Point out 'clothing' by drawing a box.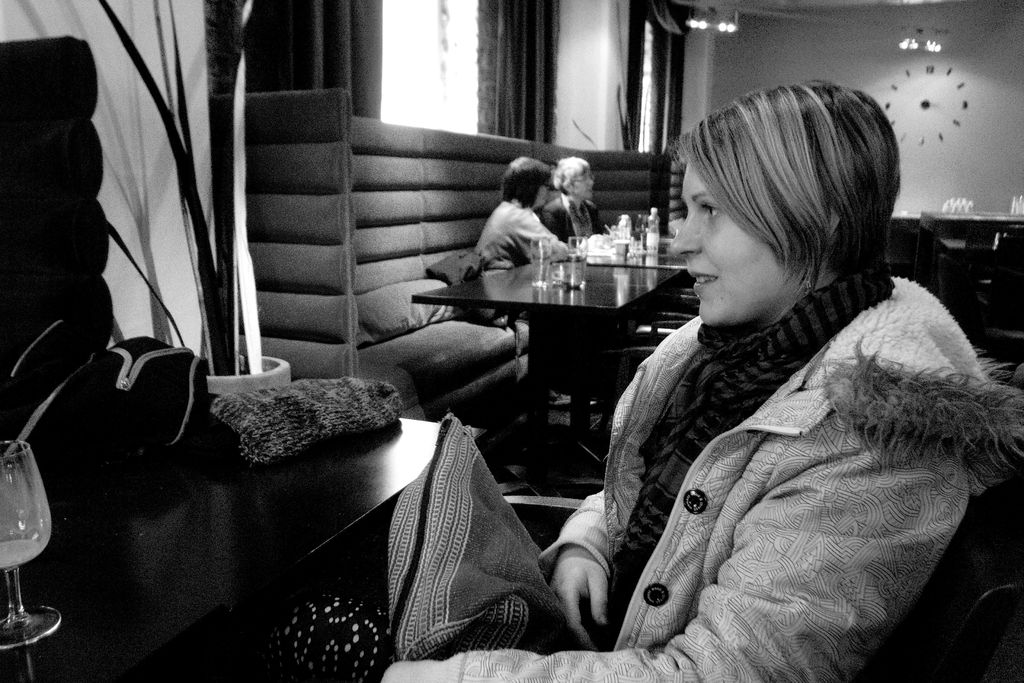
(left=540, top=193, right=604, bottom=241).
